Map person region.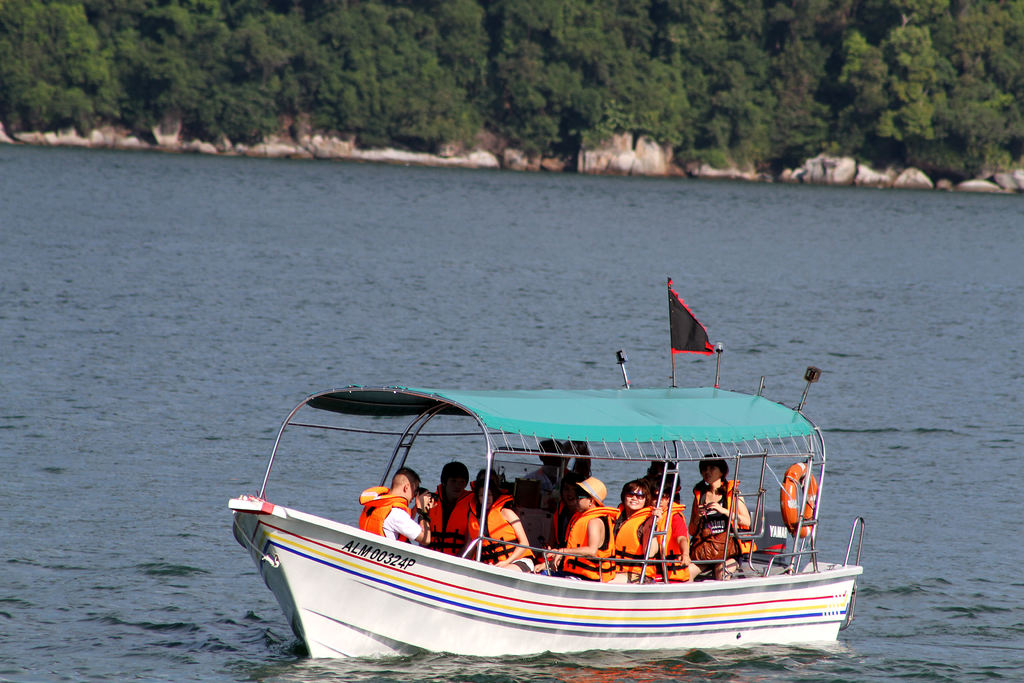
Mapped to select_region(544, 476, 618, 581).
